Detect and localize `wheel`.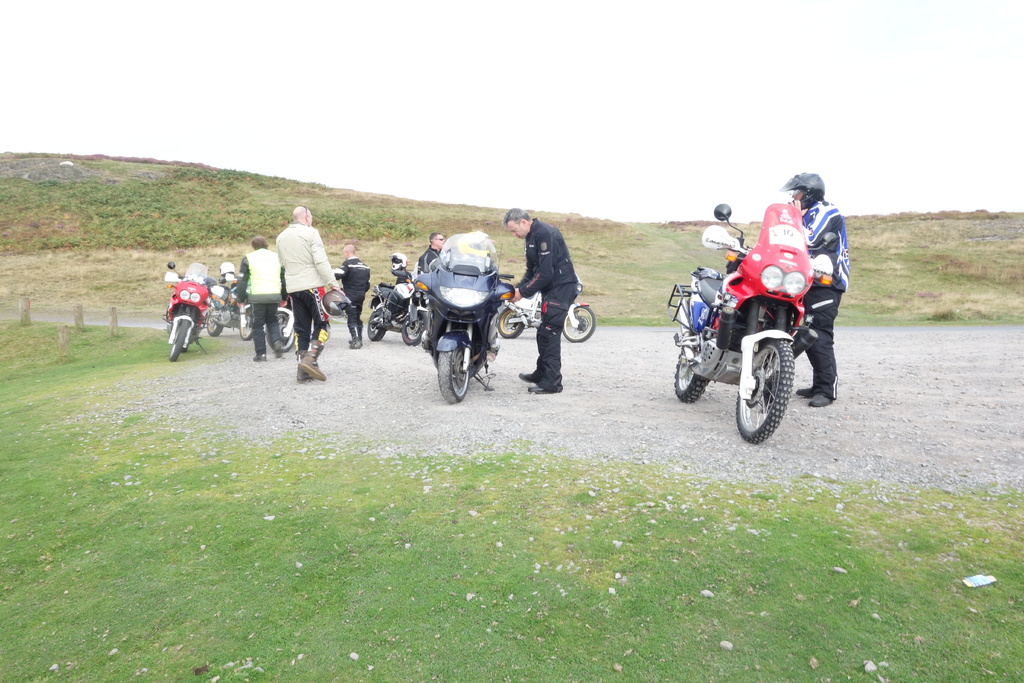
Localized at x1=498 y1=308 x2=527 y2=336.
